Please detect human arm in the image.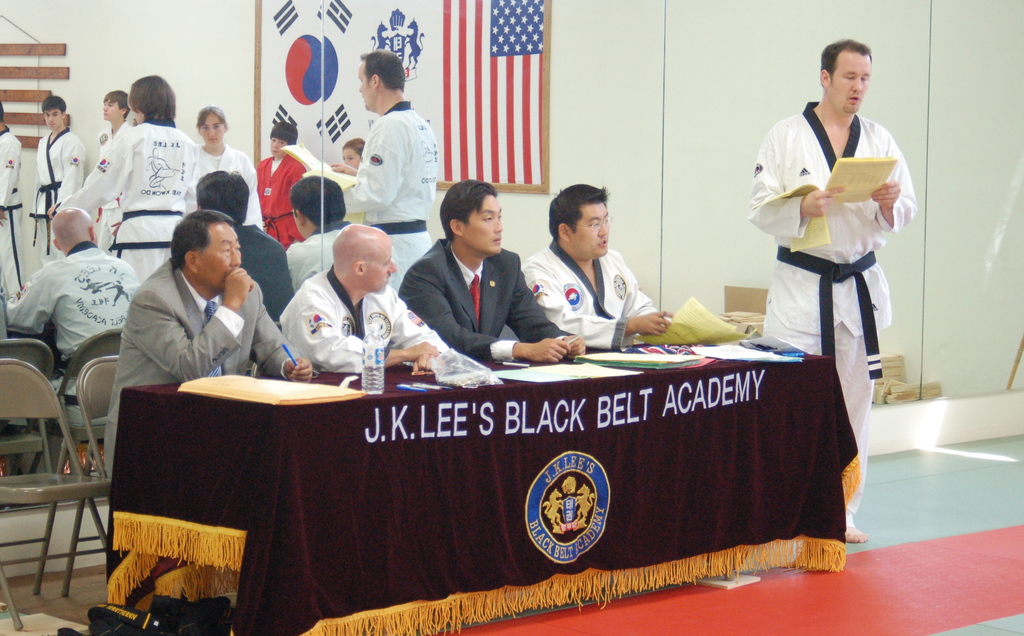
pyautogui.locateOnScreen(393, 300, 457, 374).
